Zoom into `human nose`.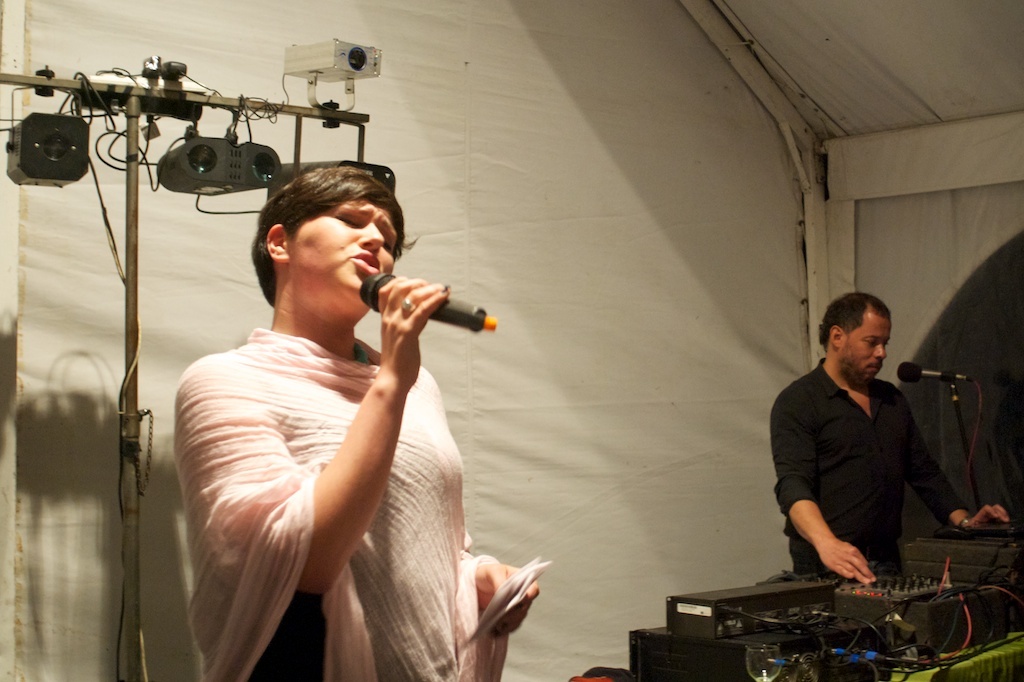
Zoom target: <box>871,338,891,363</box>.
